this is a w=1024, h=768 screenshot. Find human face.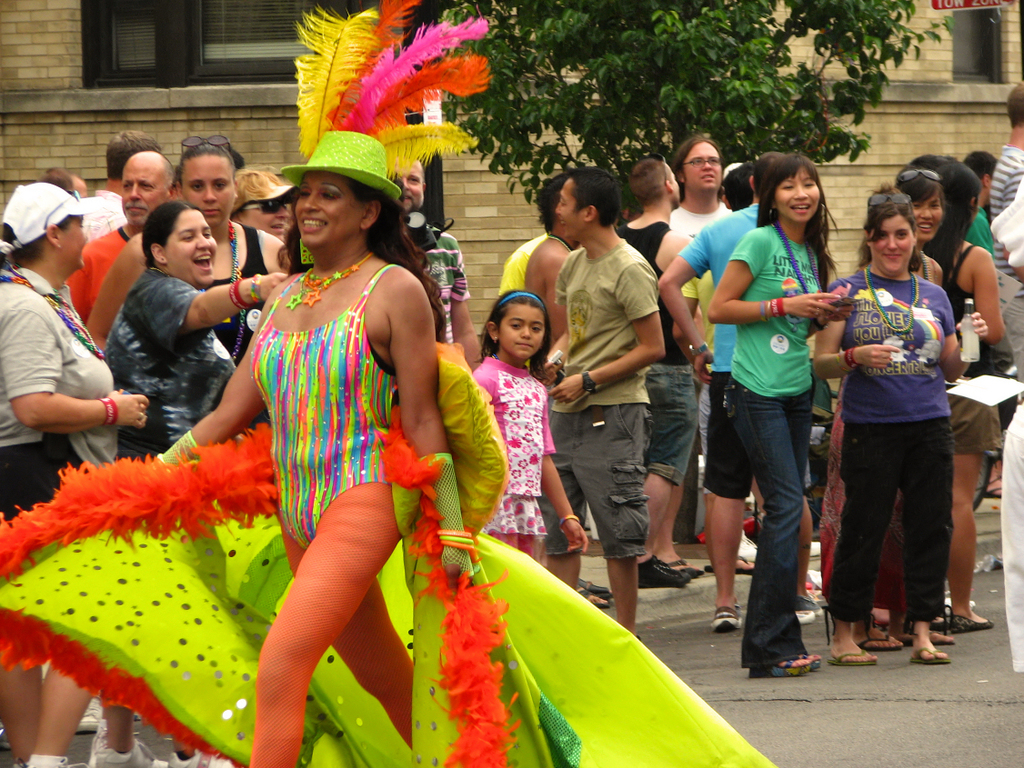
Bounding box: [x1=118, y1=155, x2=163, y2=226].
